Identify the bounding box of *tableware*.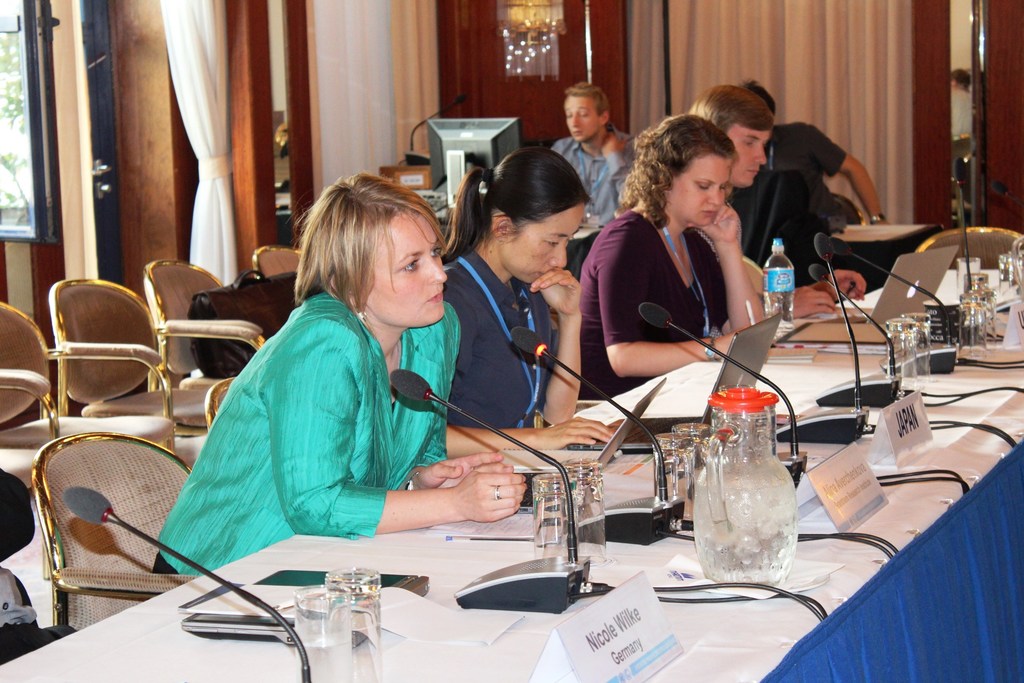
[963, 272, 986, 302].
